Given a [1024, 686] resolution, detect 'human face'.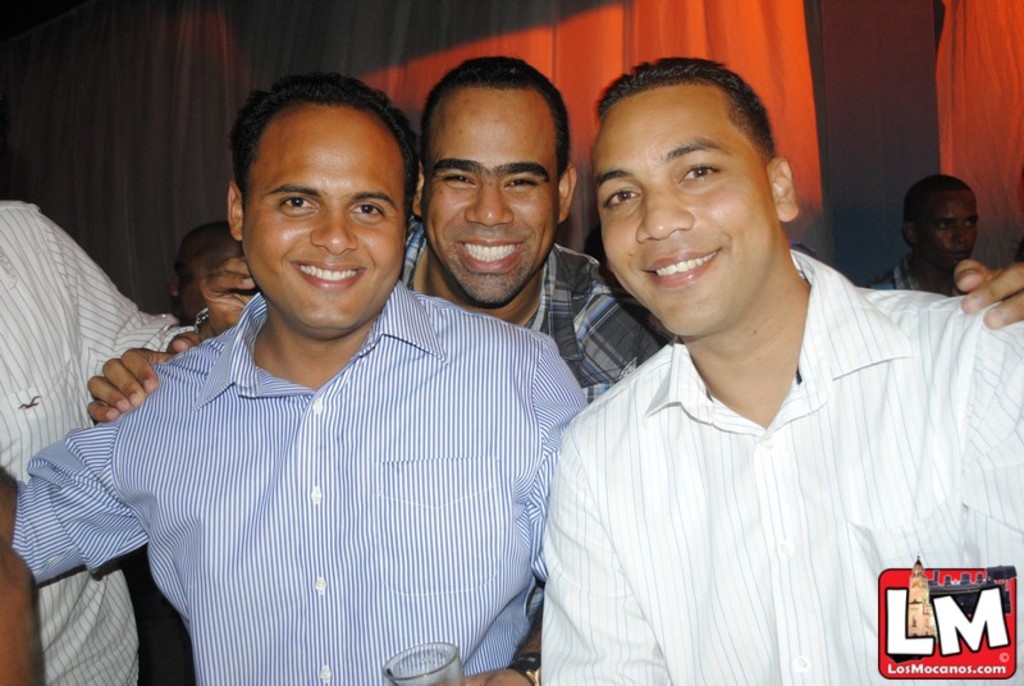
box=[585, 92, 765, 333].
